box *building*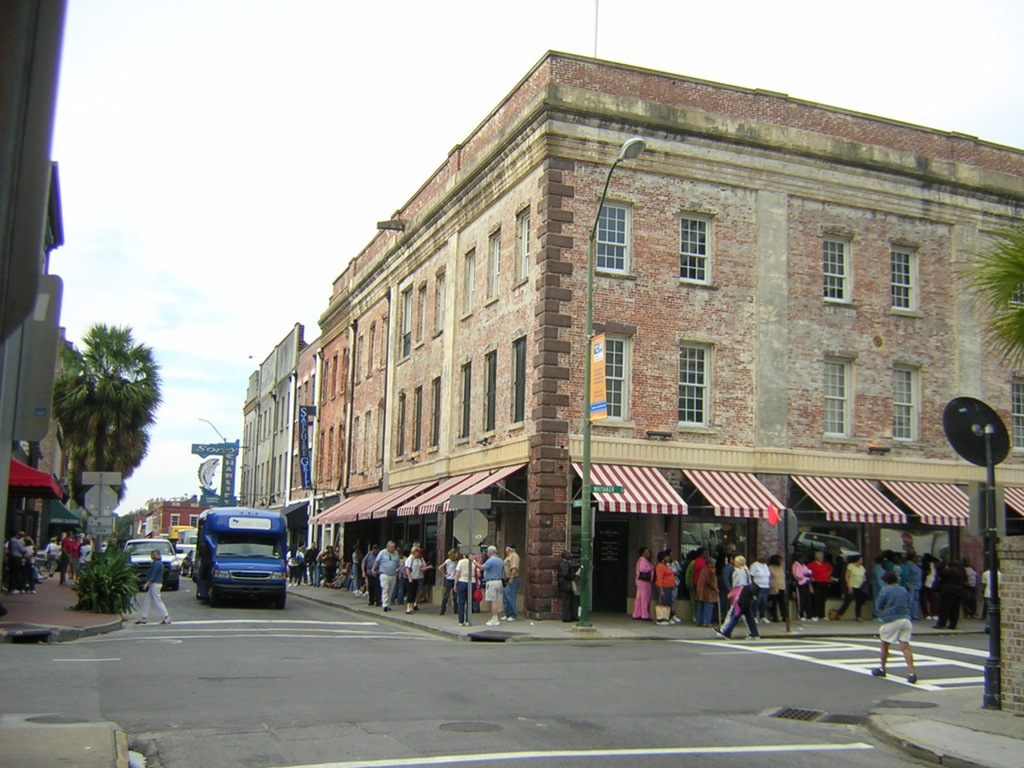
(left=0, top=5, right=55, bottom=581)
